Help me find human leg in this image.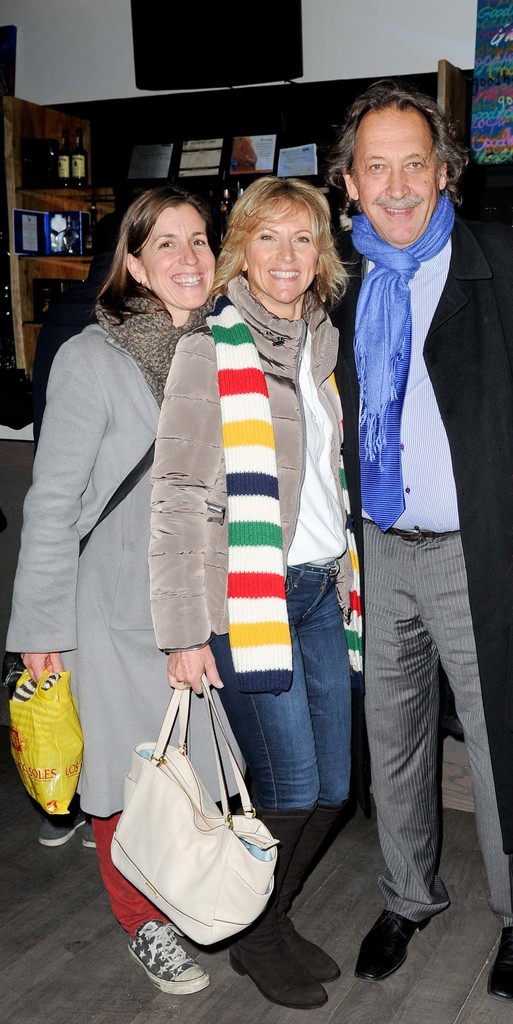
Found it: [216,561,341,1012].
